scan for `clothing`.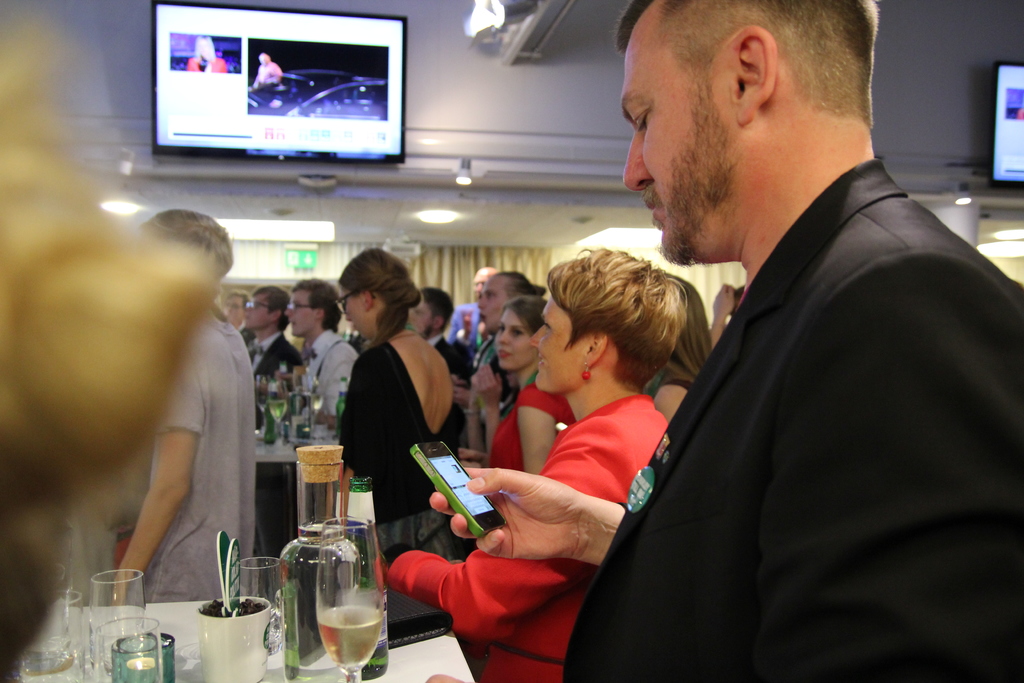
Scan result: x1=493 y1=381 x2=580 y2=468.
